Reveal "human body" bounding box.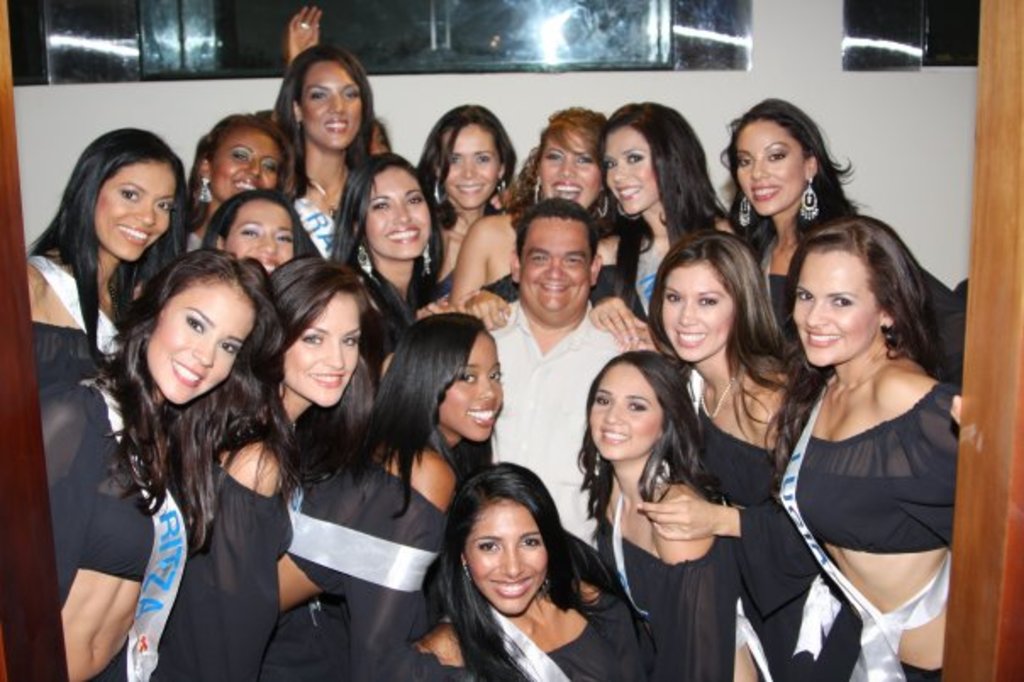
Revealed: select_region(487, 197, 651, 555).
